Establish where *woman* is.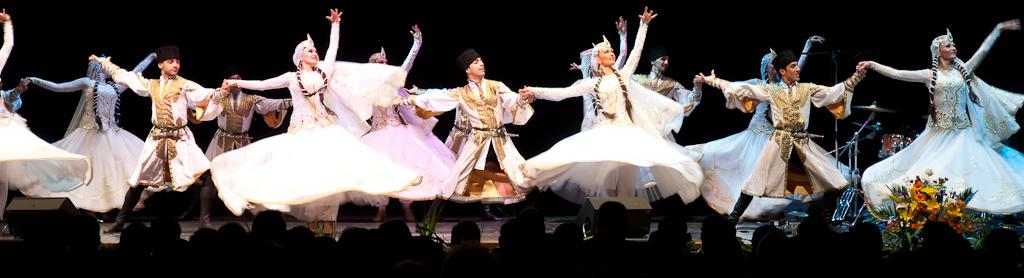
Established at locate(366, 43, 466, 201).
